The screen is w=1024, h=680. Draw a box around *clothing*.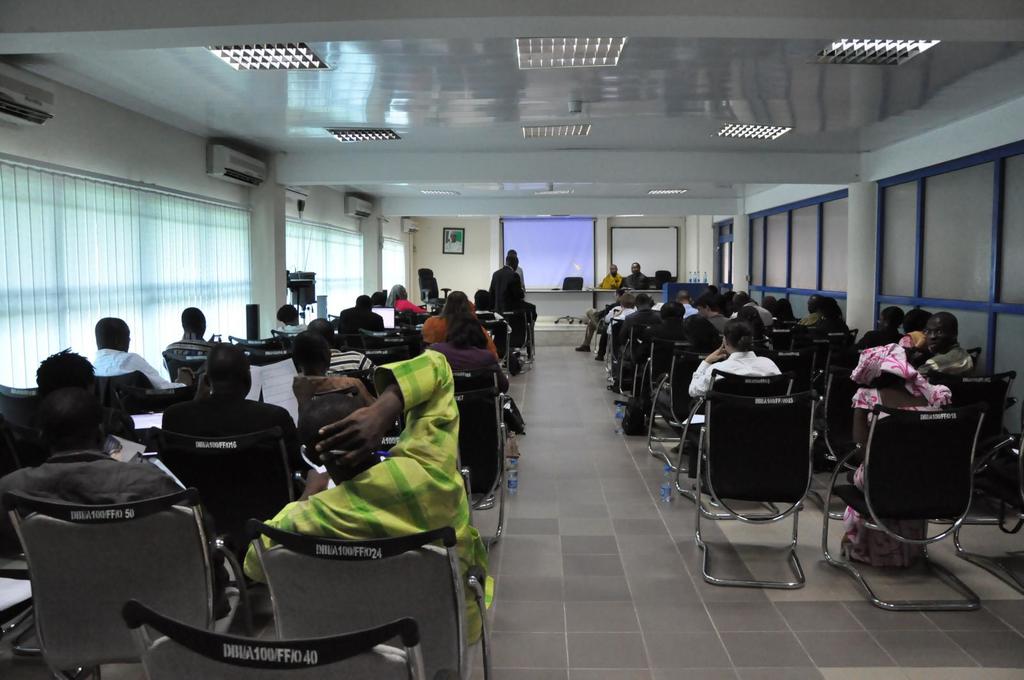
BBox(419, 310, 500, 361).
